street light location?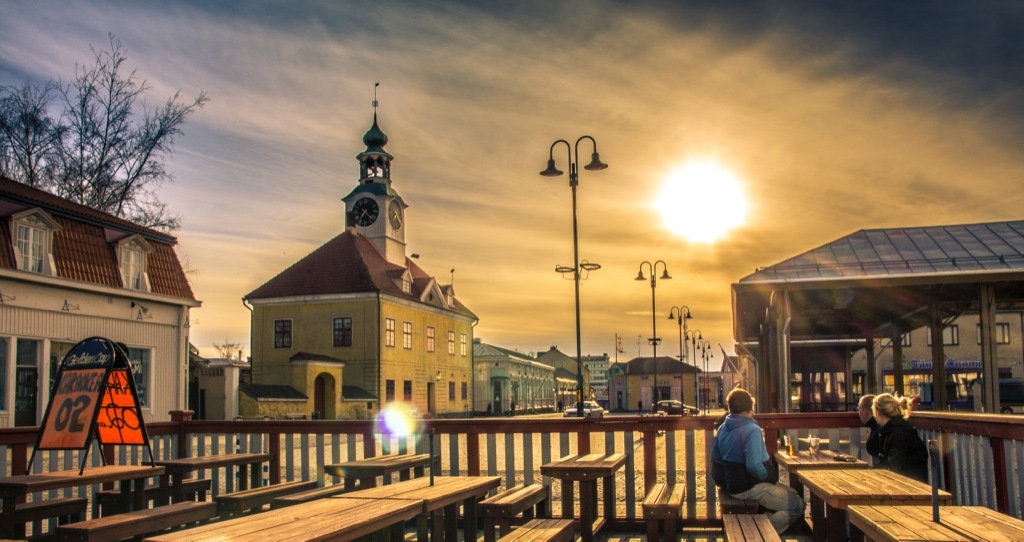
(x1=686, y1=319, x2=696, y2=409)
